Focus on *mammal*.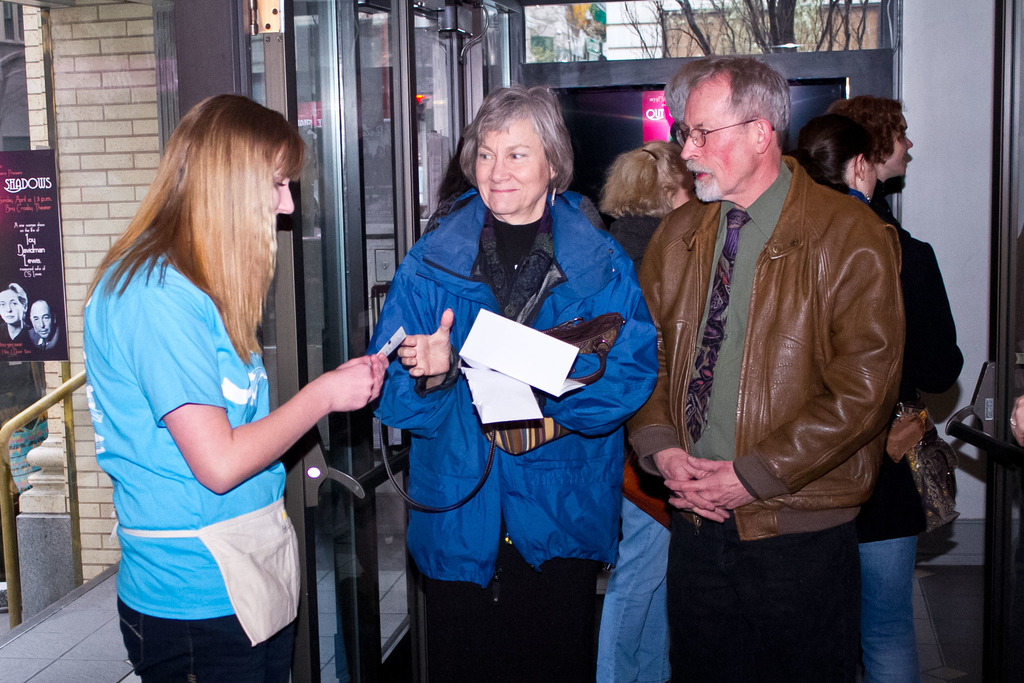
Focused at [595, 135, 709, 682].
